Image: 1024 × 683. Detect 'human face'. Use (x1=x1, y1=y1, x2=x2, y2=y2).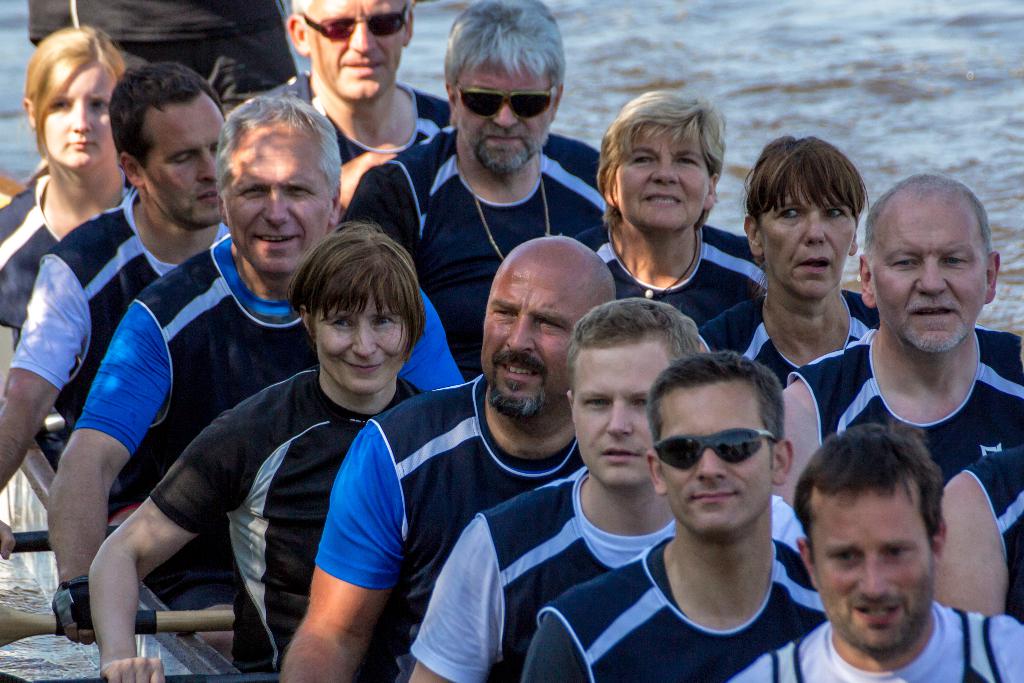
(x1=47, y1=51, x2=109, y2=172).
